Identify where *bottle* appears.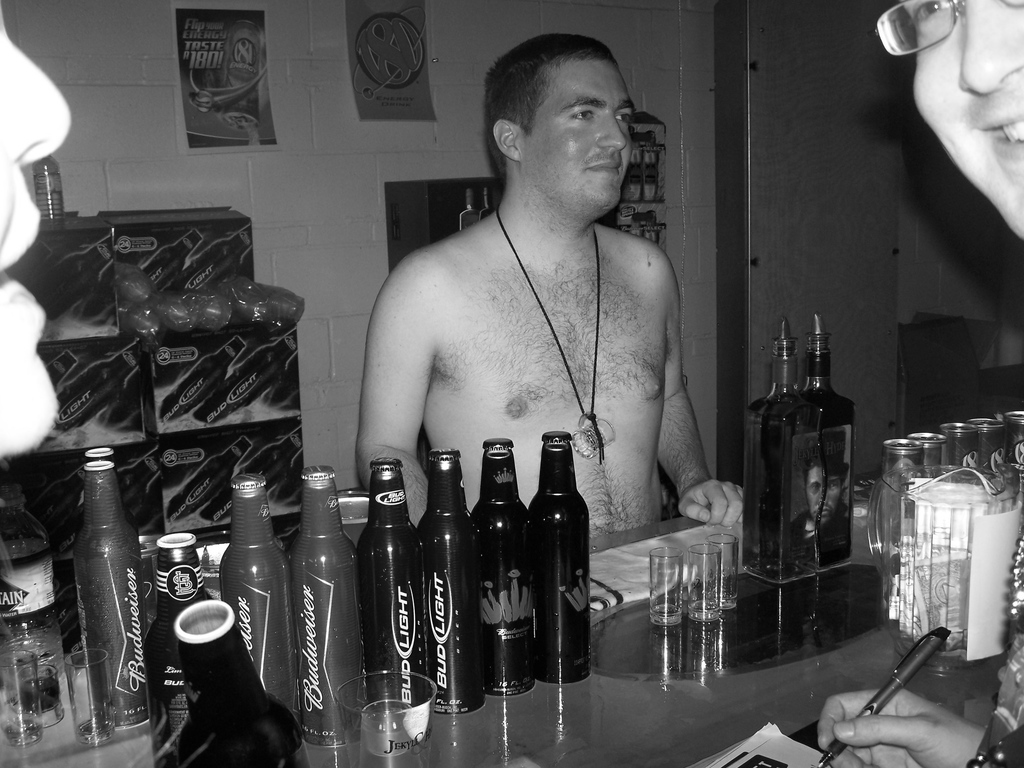
Appears at pyautogui.locateOnScreen(159, 339, 243, 423).
